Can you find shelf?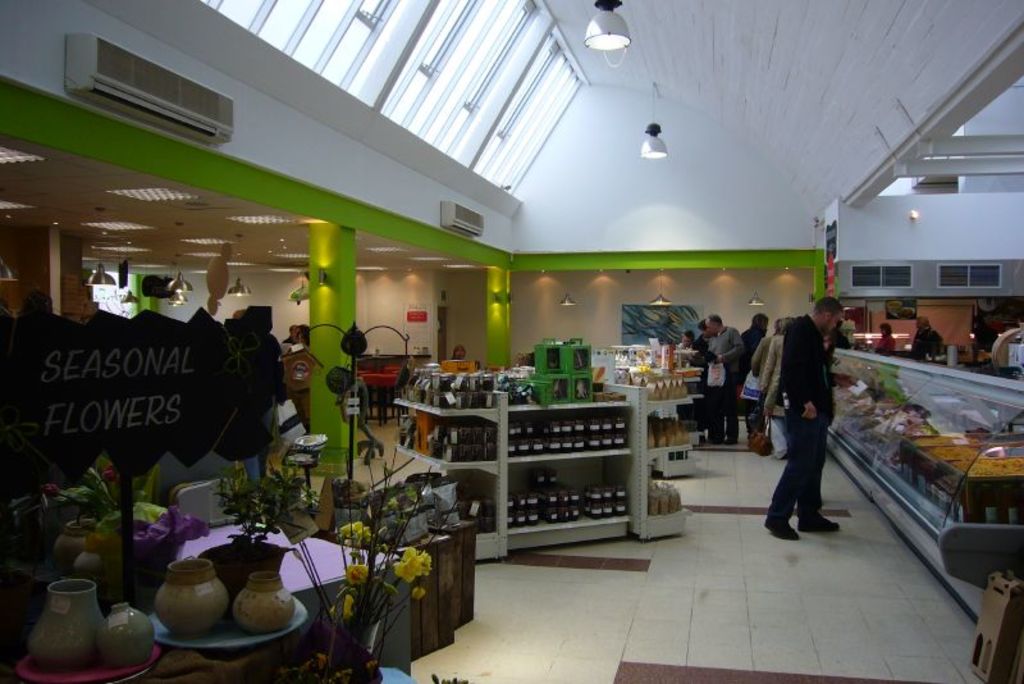
Yes, bounding box: 627, 365, 704, 543.
